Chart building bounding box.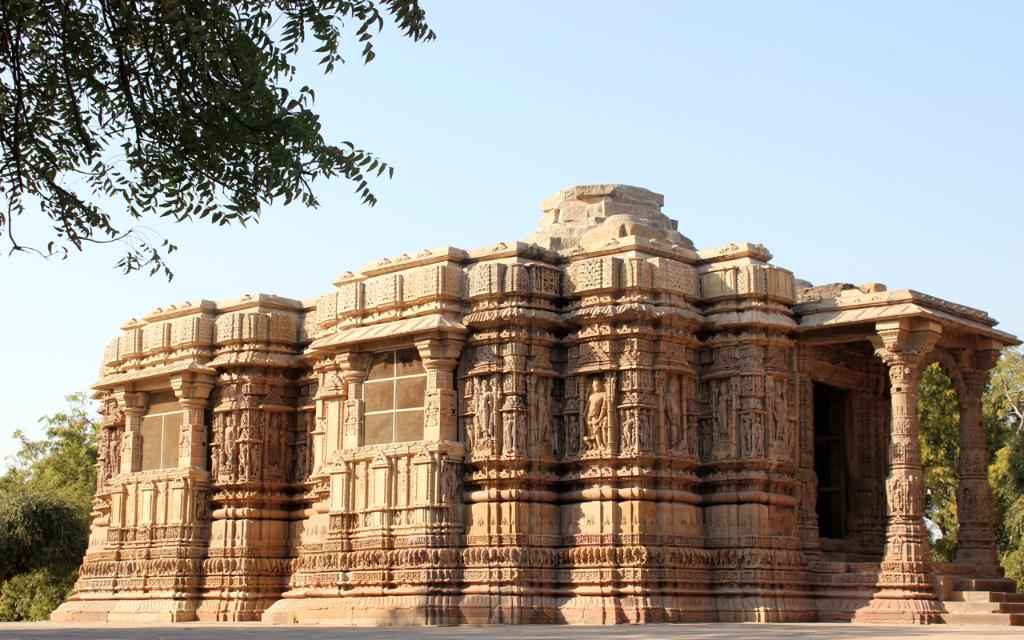
Charted: 43/177/1023/626.
